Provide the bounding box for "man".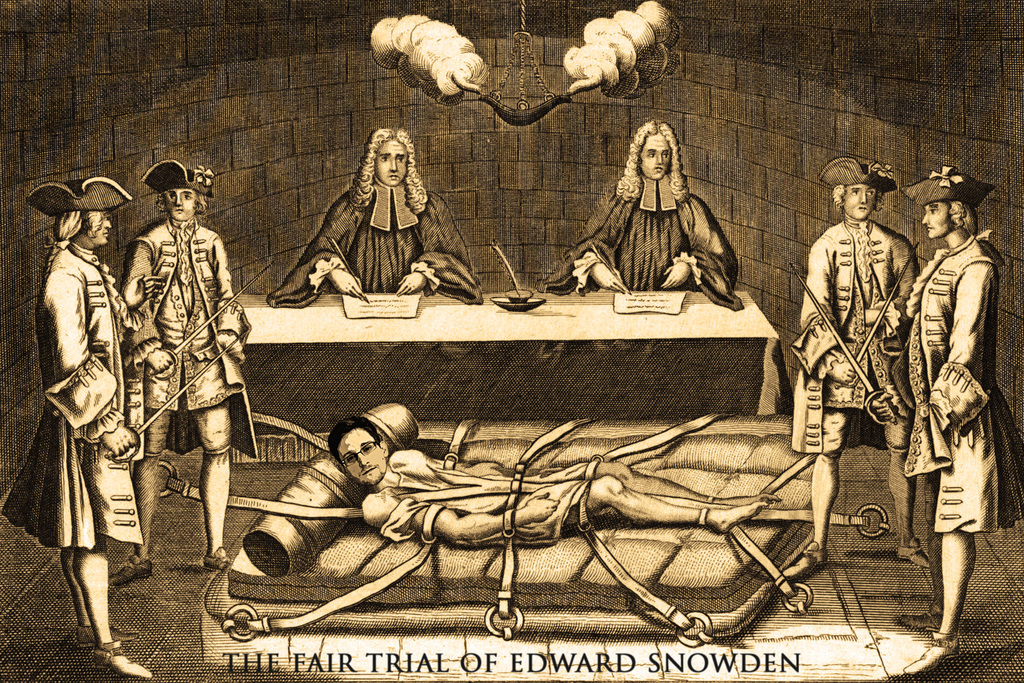
(330, 409, 779, 536).
